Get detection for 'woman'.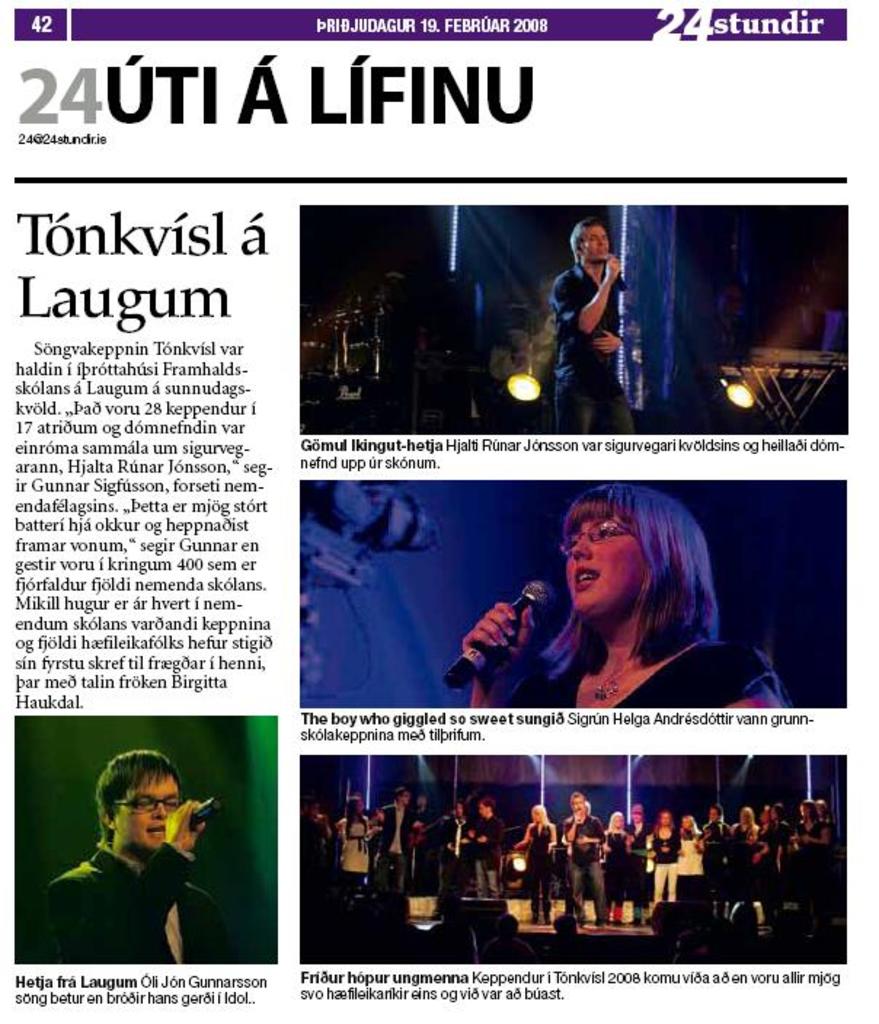
Detection: Rect(454, 480, 790, 714).
